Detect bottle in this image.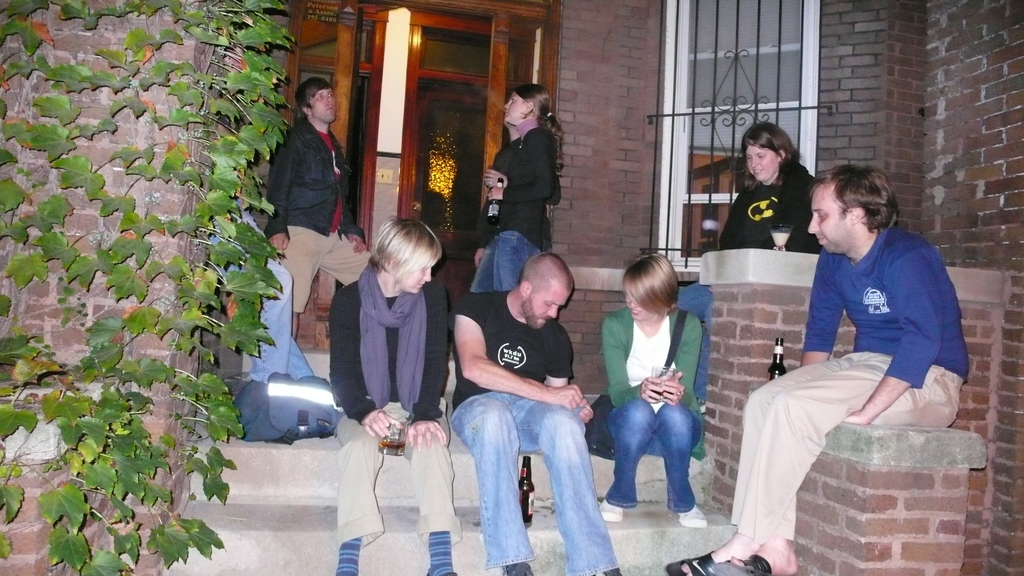
Detection: x1=765, y1=333, x2=788, y2=381.
